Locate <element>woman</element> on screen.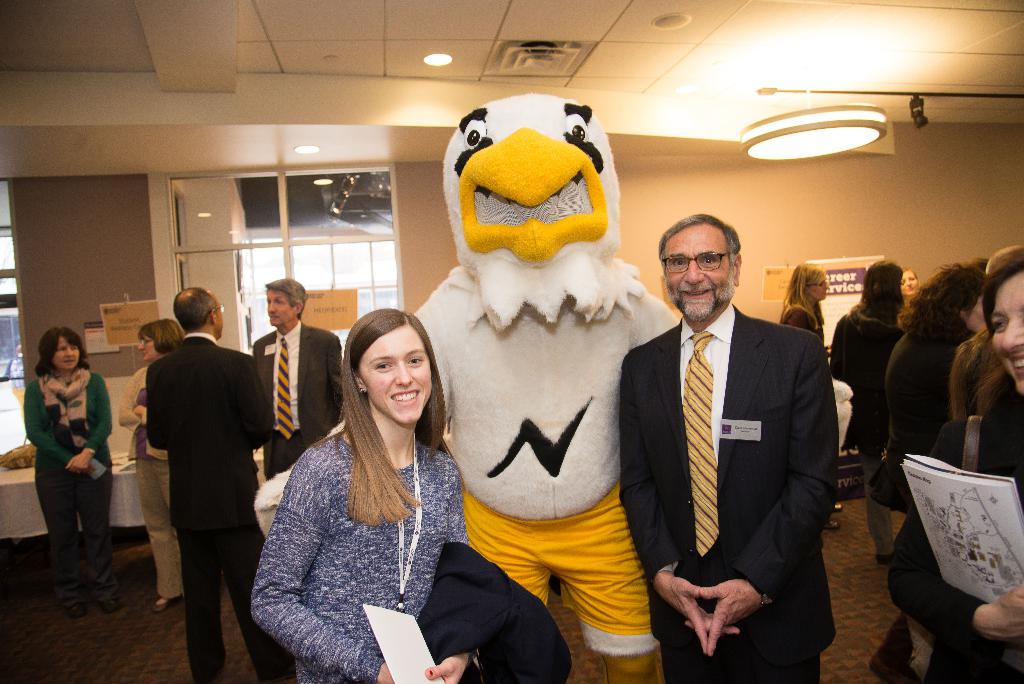
On screen at <box>116,319,186,616</box>.
